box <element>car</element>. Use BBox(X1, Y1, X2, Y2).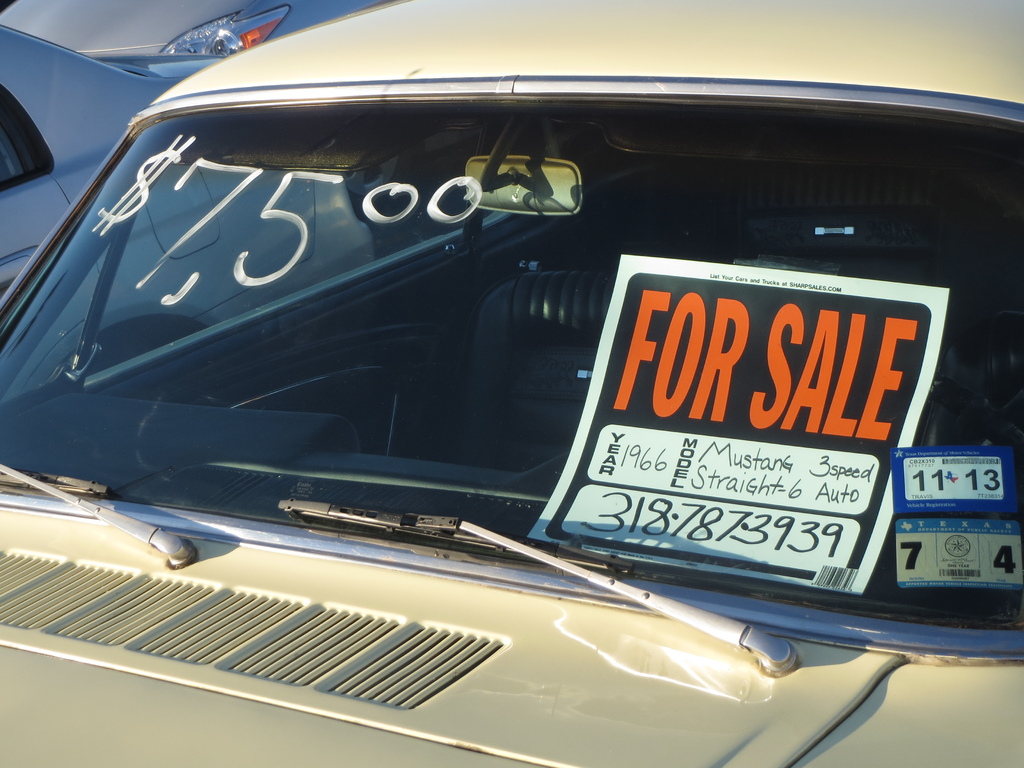
BBox(0, 27, 377, 415).
